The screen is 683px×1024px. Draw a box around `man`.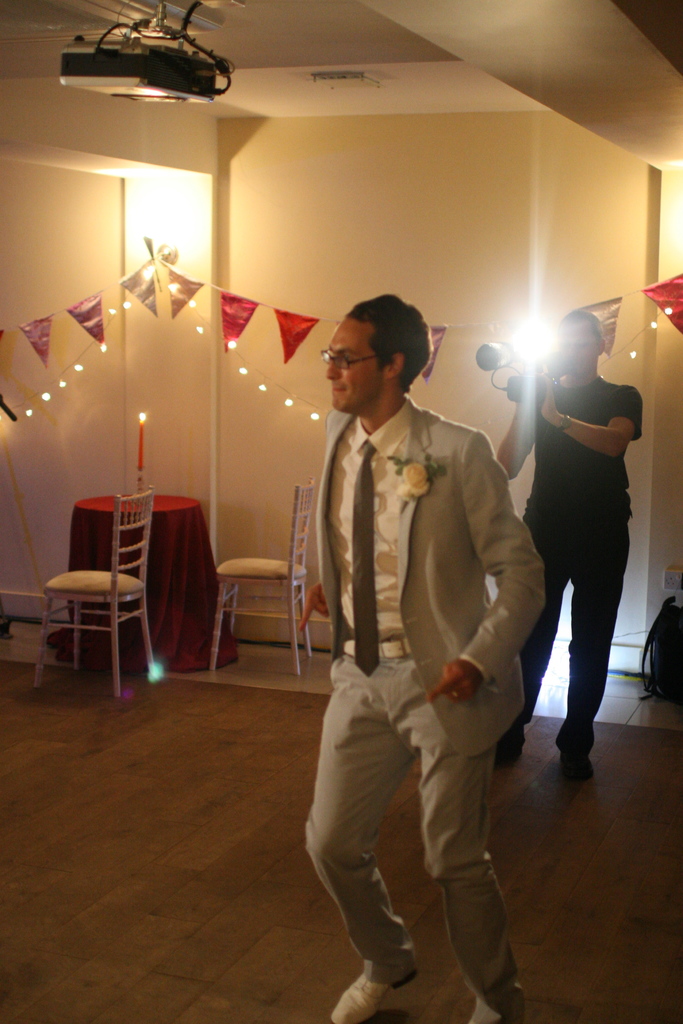
493, 307, 647, 781.
